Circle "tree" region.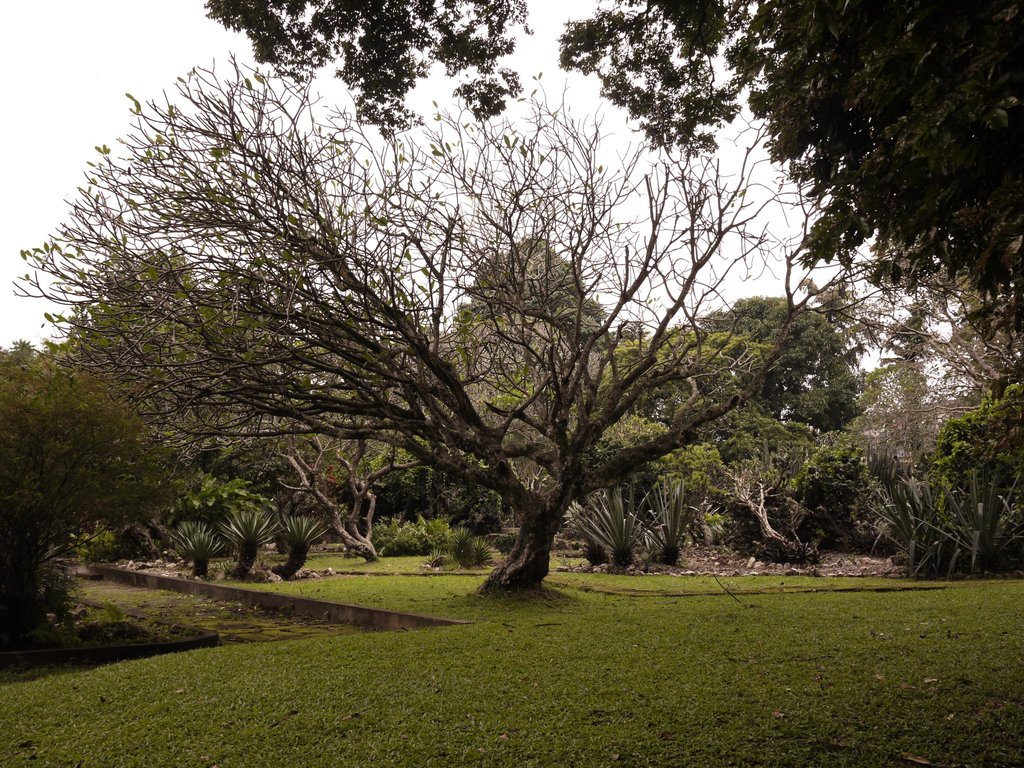
Region: region(766, 432, 934, 560).
